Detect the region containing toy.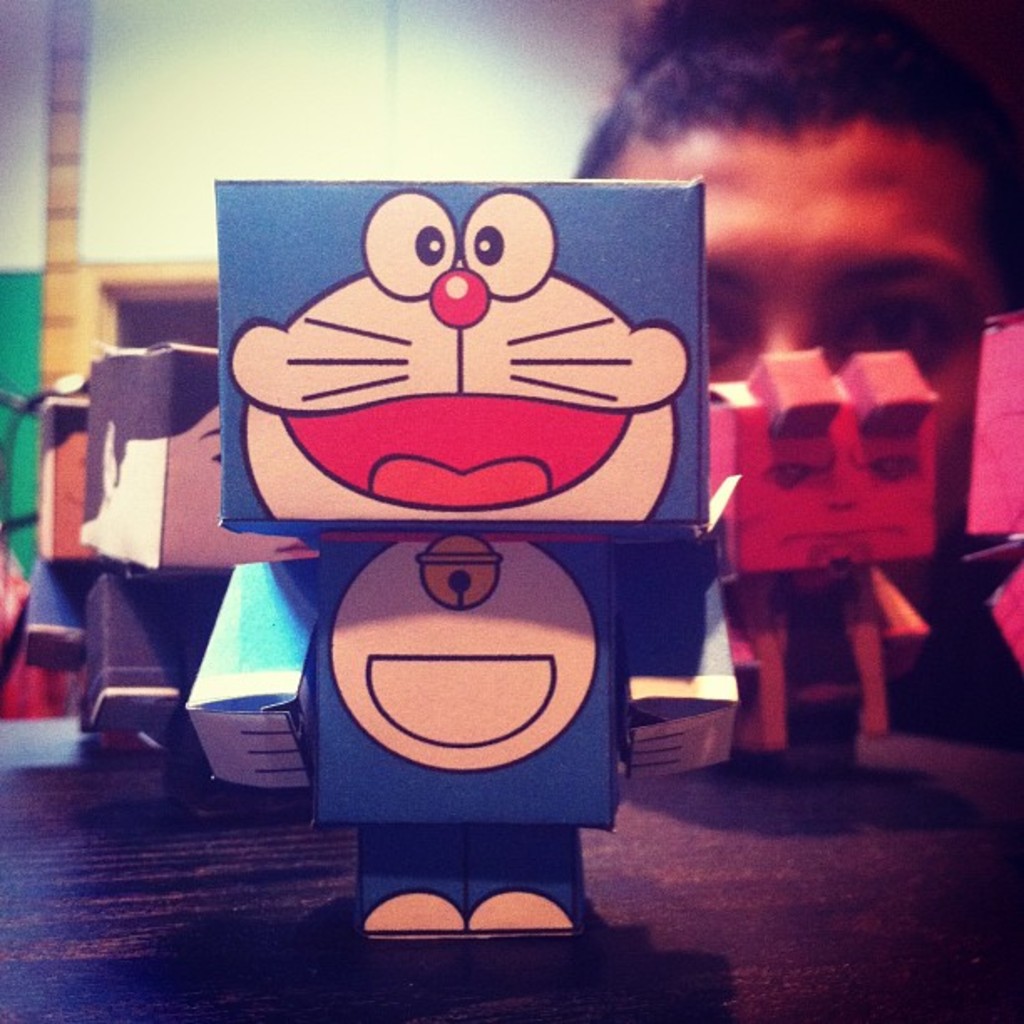
945,306,1022,673.
